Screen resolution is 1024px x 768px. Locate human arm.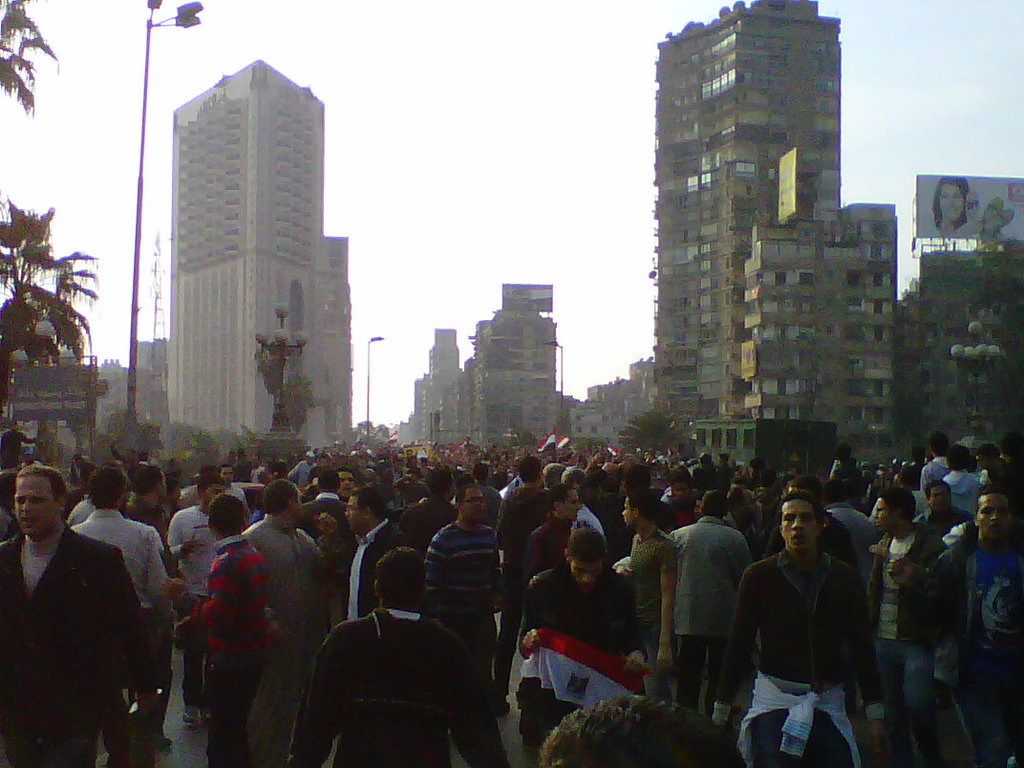
(654, 540, 676, 675).
